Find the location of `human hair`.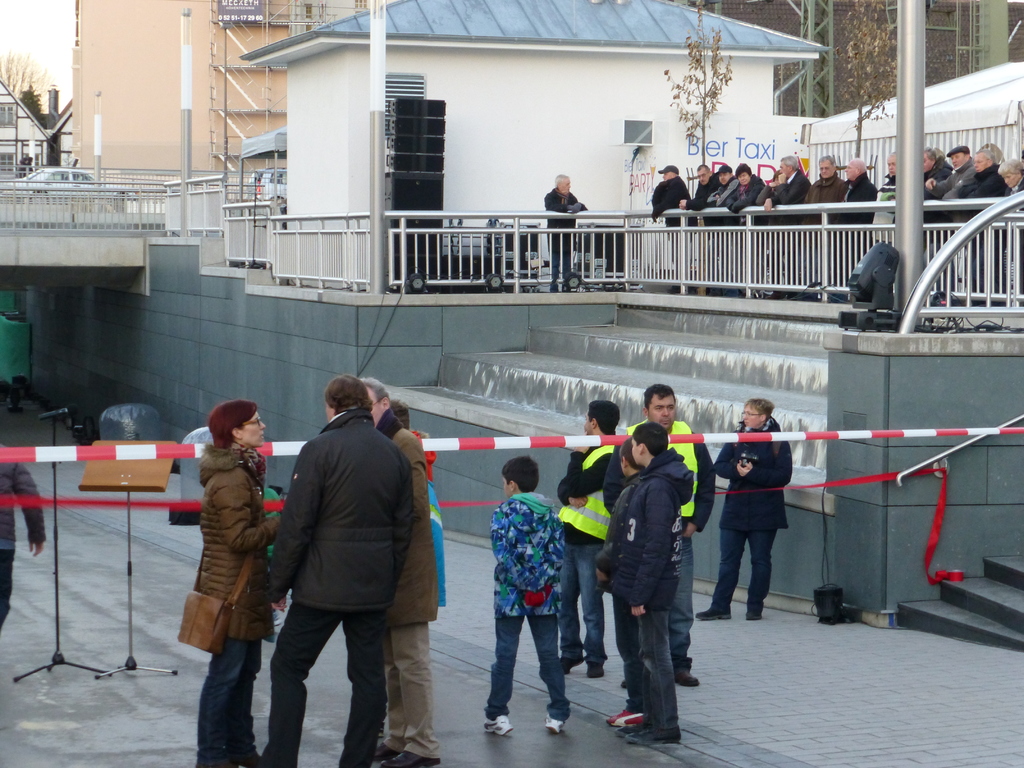
Location: l=924, t=150, r=939, b=163.
